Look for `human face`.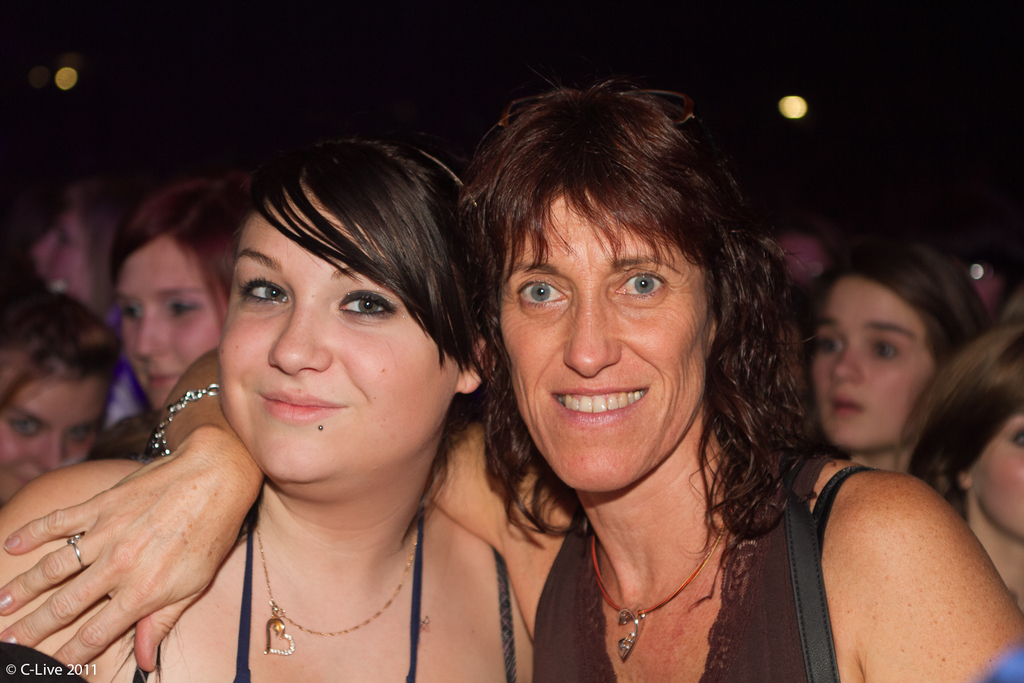
Found: select_region(972, 412, 1023, 540).
